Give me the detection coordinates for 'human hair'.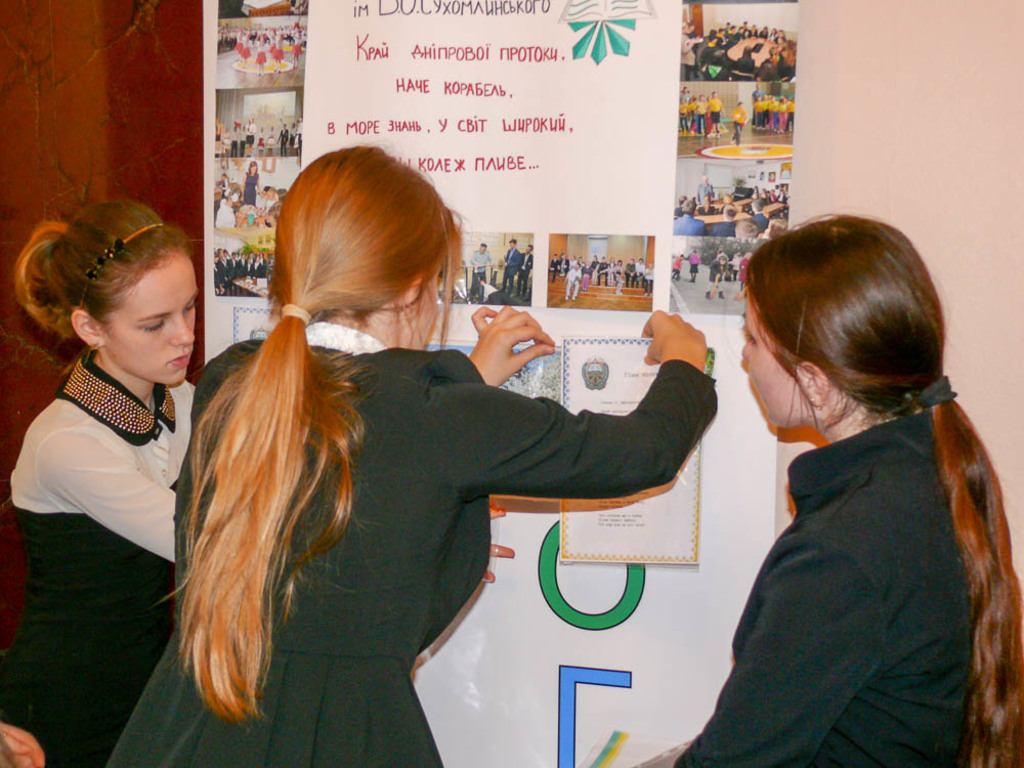
<box>8,188,187,354</box>.
